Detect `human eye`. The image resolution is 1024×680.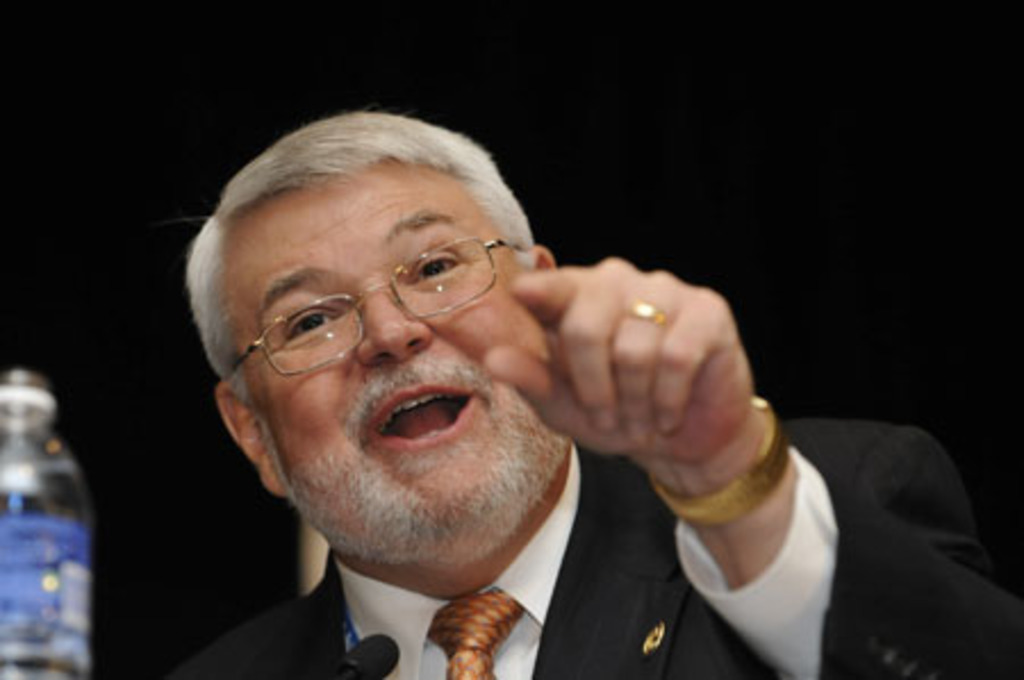
rect(255, 293, 344, 362).
